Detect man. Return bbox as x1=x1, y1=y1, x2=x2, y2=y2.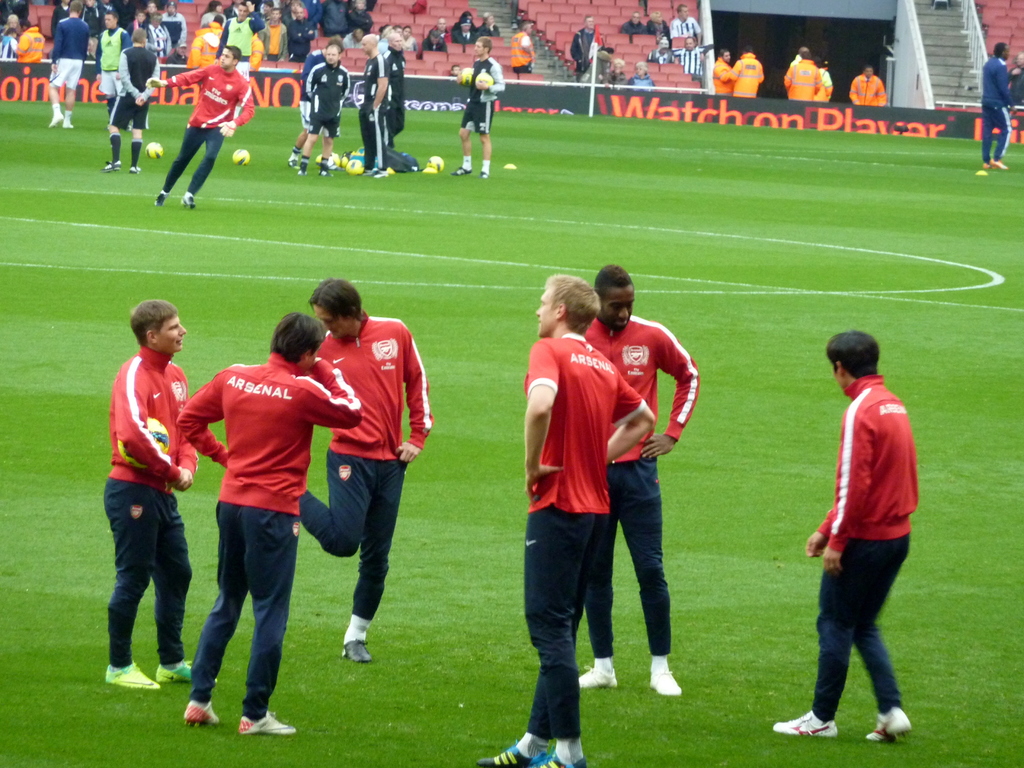
x1=97, y1=27, x2=158, y2=174.
